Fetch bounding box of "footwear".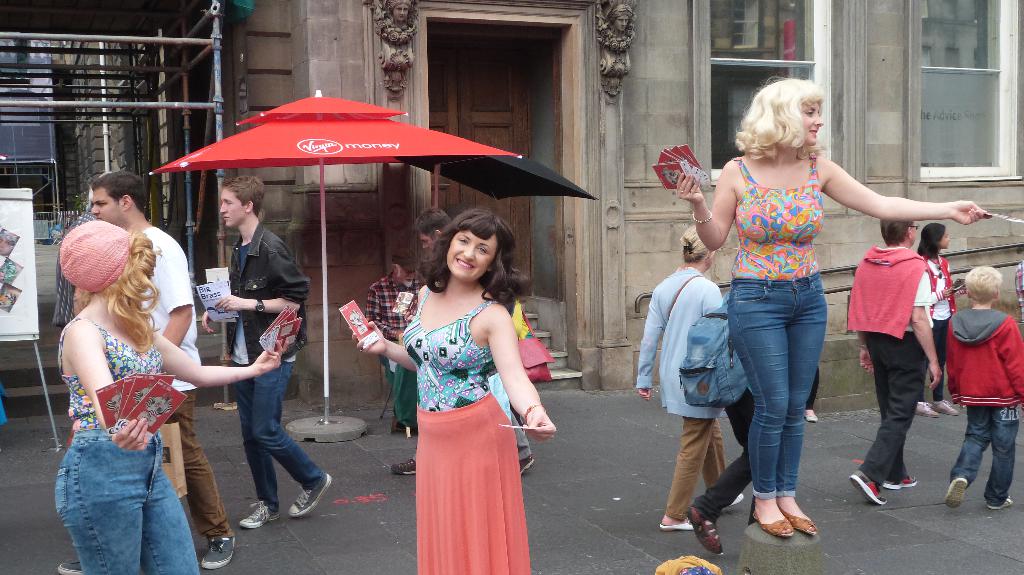
Bbox: x1=56, y1=556, x2=81, y2=574.
